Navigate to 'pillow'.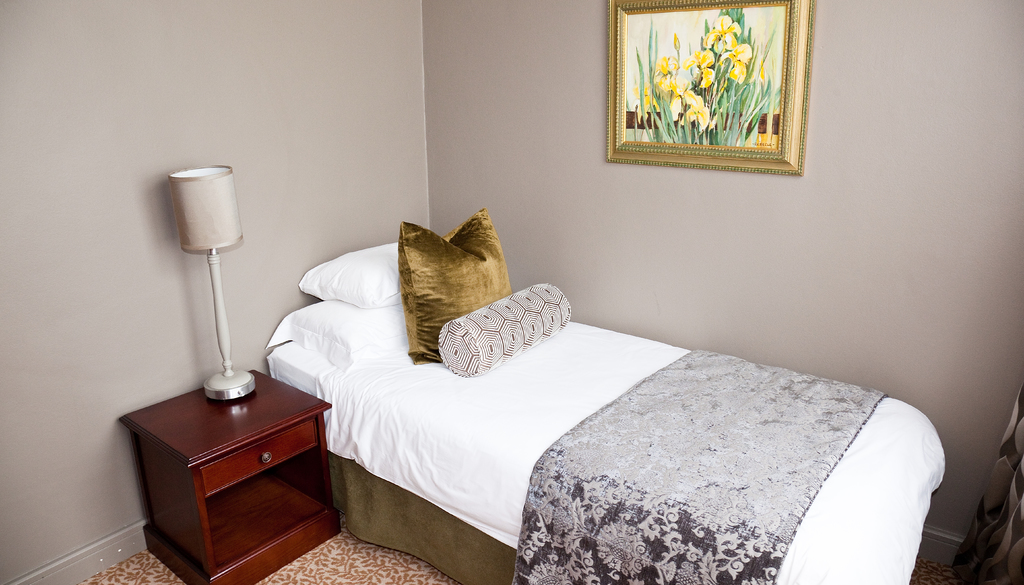
Navigation target: 264:305:404:369.
